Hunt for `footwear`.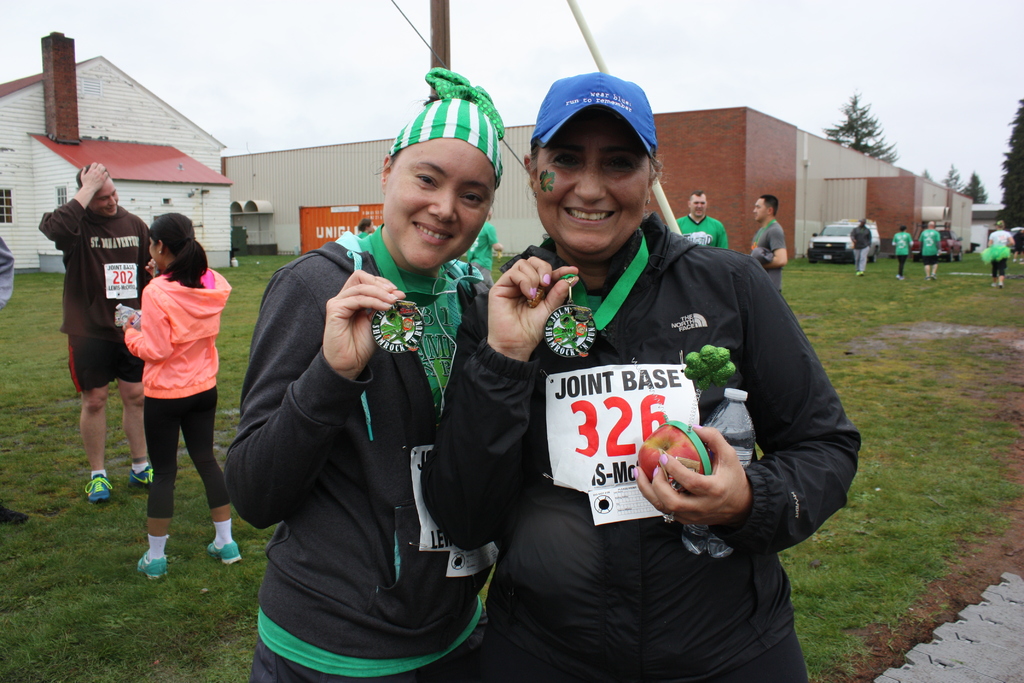
Hunted down at bbox=(85, 474, 111, 504).
